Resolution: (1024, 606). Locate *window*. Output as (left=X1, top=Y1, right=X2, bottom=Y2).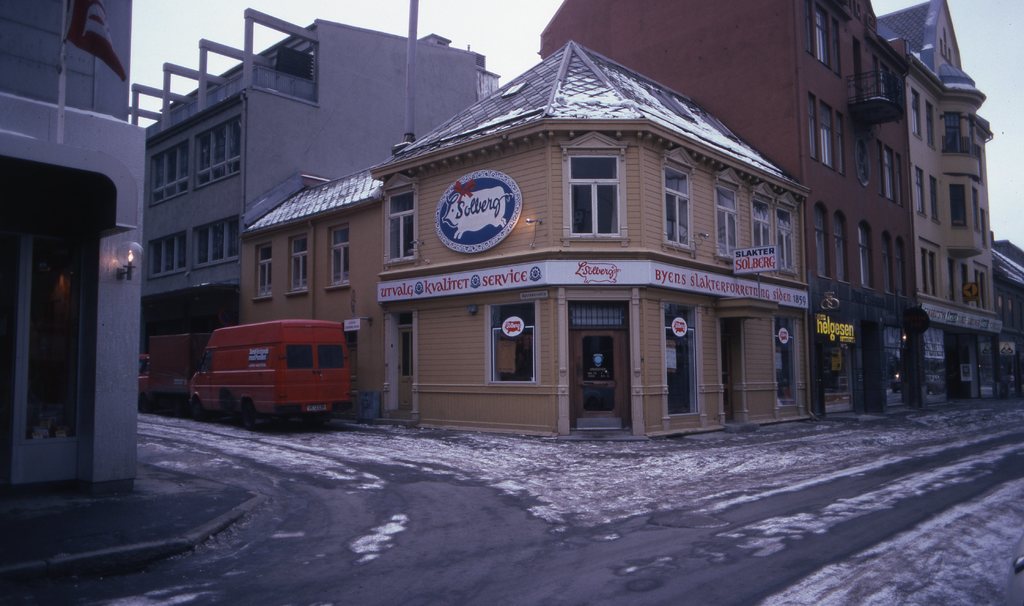
(left=328, top=222, right=348, bottom=284).
